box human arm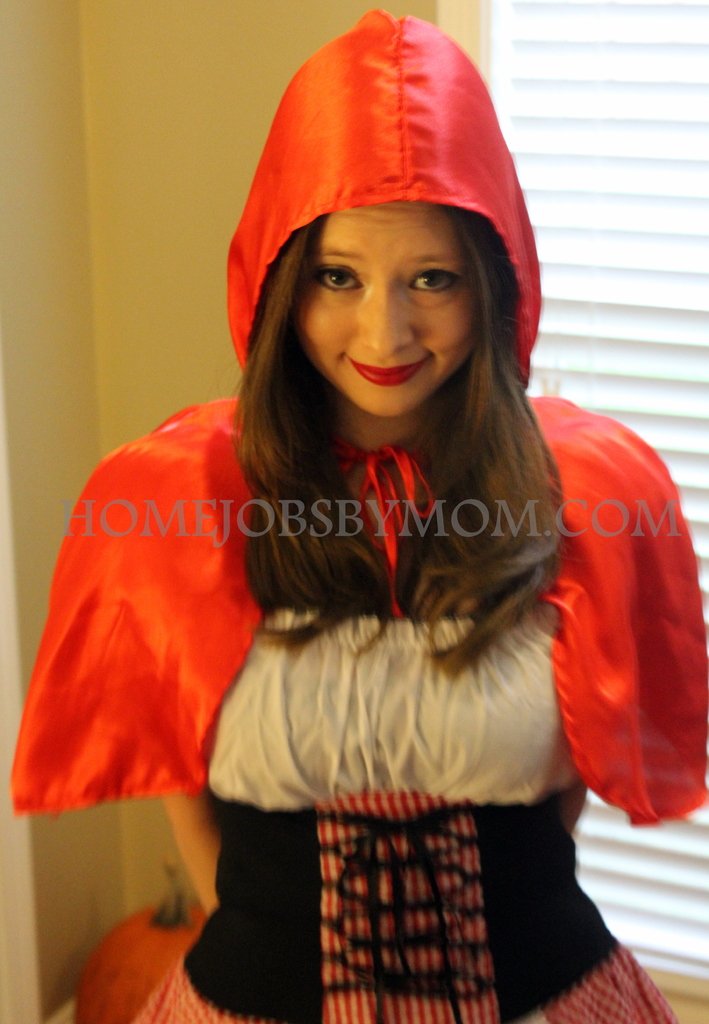
161/792/220/911
